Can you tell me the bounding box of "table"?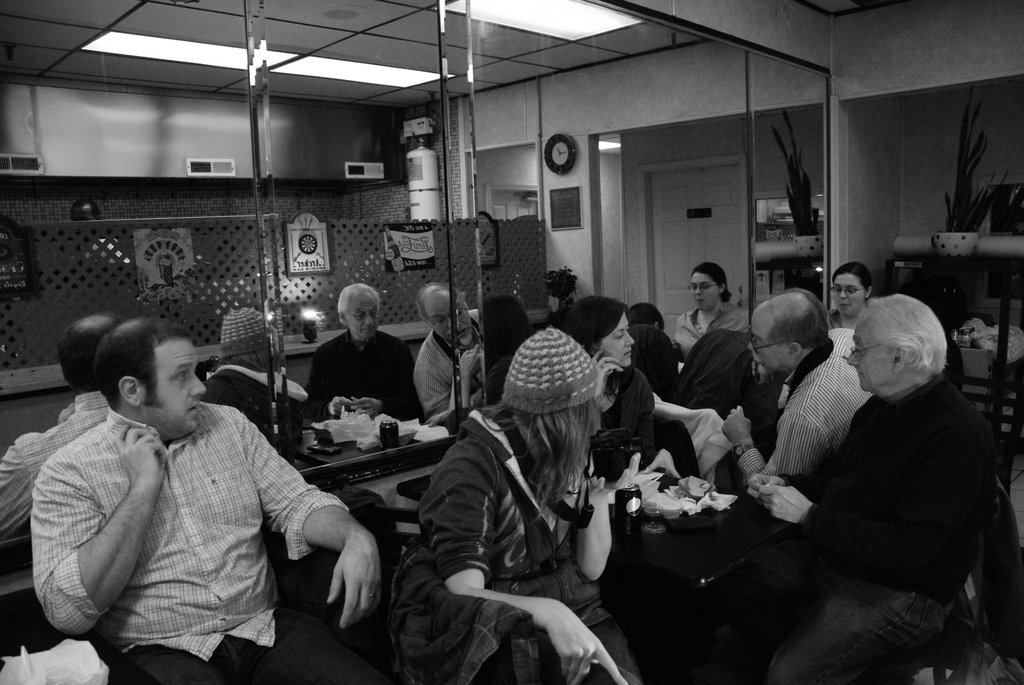
611,456,829,594.
